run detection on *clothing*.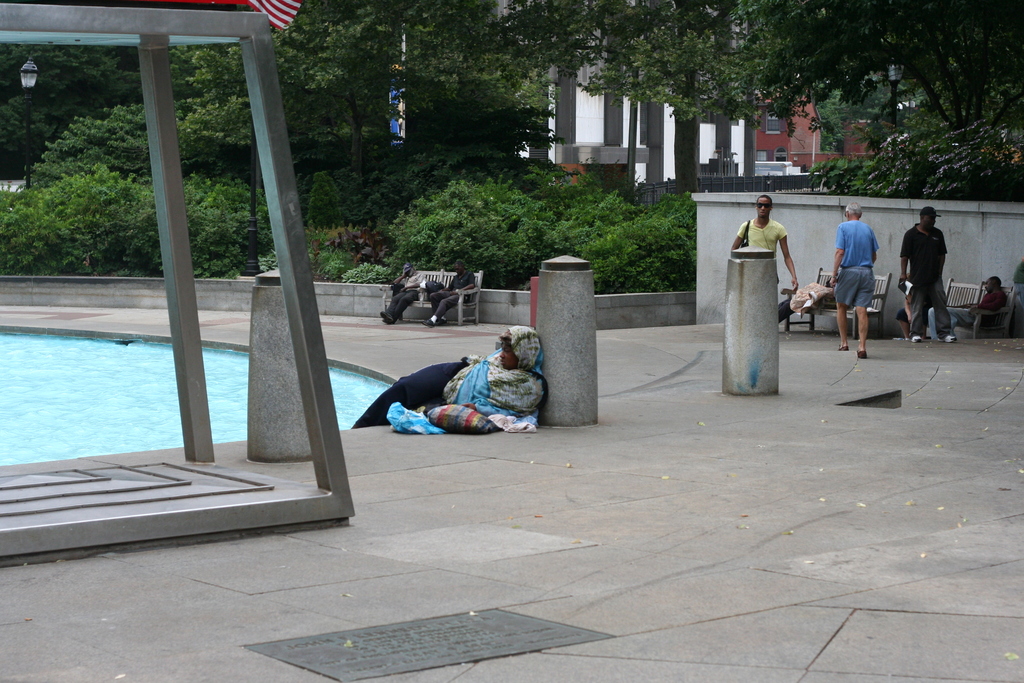
Result: 778/282/831/318.
